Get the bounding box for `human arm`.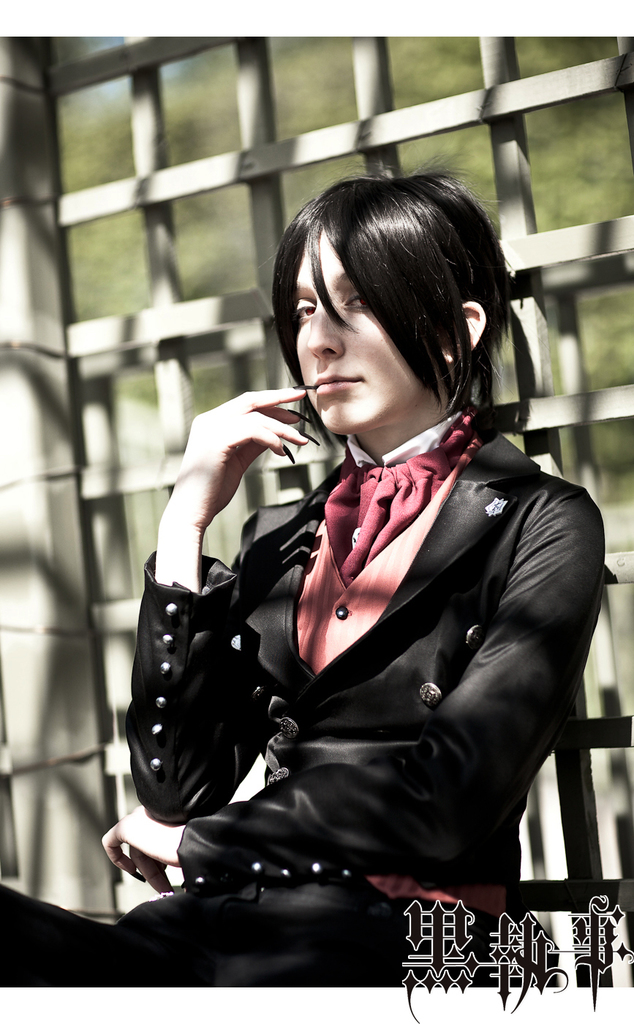
[102,494,605,895].
